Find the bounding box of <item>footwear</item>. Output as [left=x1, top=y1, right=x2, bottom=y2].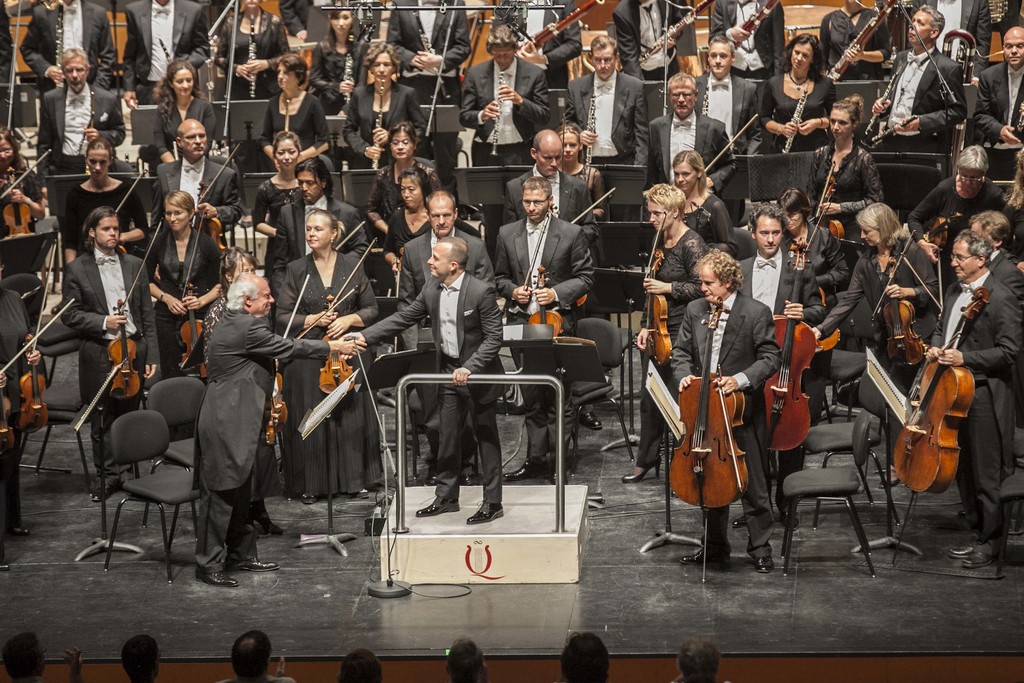
[left=459, top=468, right=476, bottom=486].
